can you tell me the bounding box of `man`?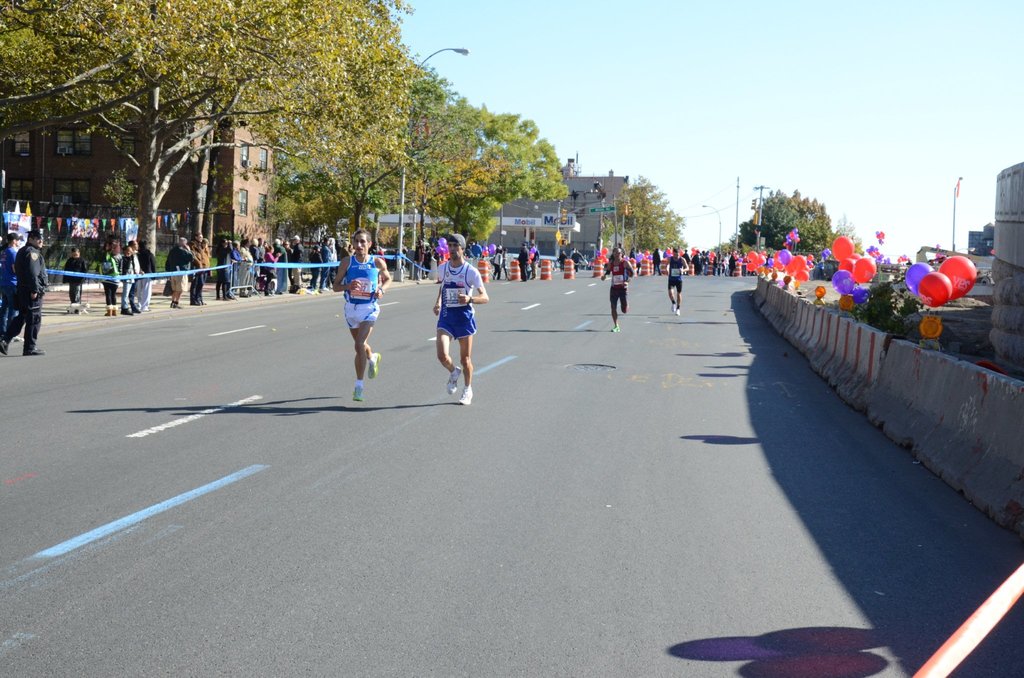
(x1=684, y1=247, x2=789, y2=277).
